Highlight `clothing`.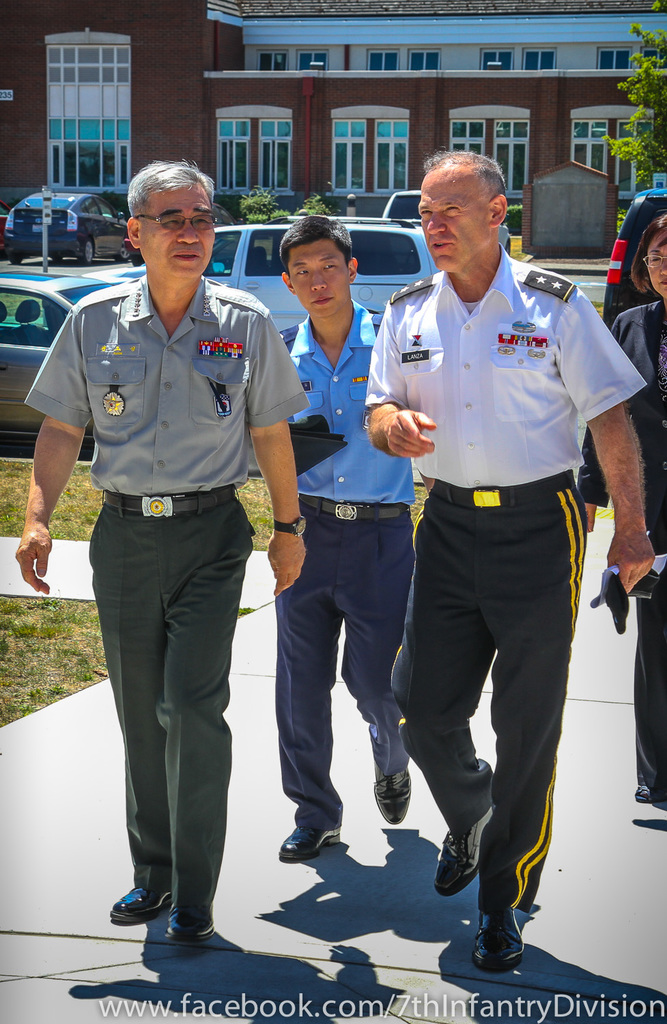
Highlighted region: 388, 204, 616, 918.
